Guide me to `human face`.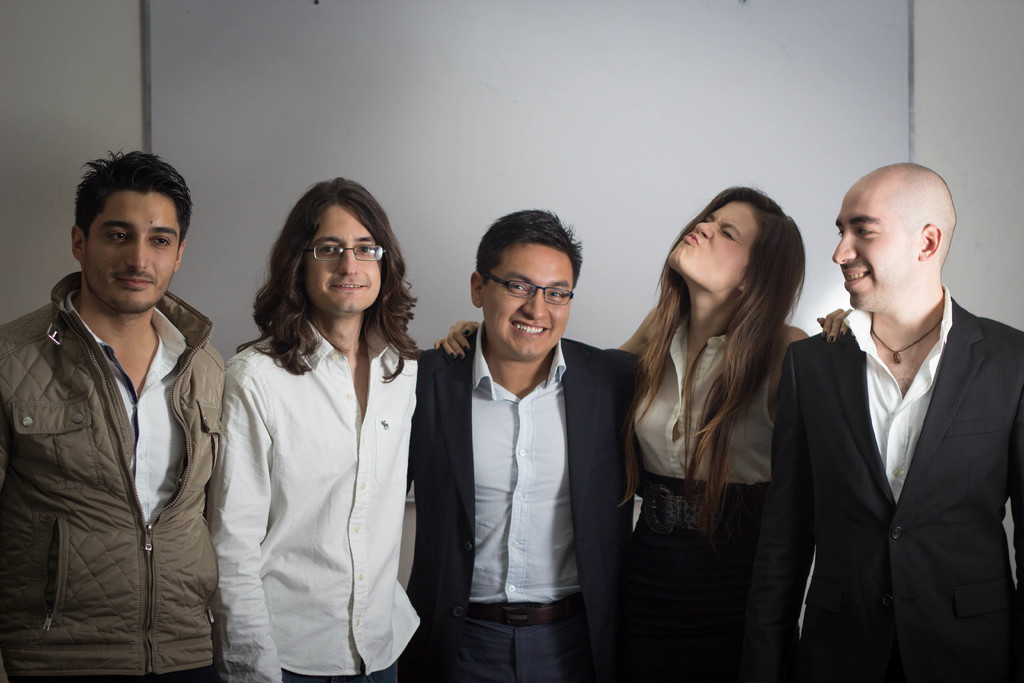
Guidance: {"left": 670, "top": 199, "right": 754, "bottom": 292}.
